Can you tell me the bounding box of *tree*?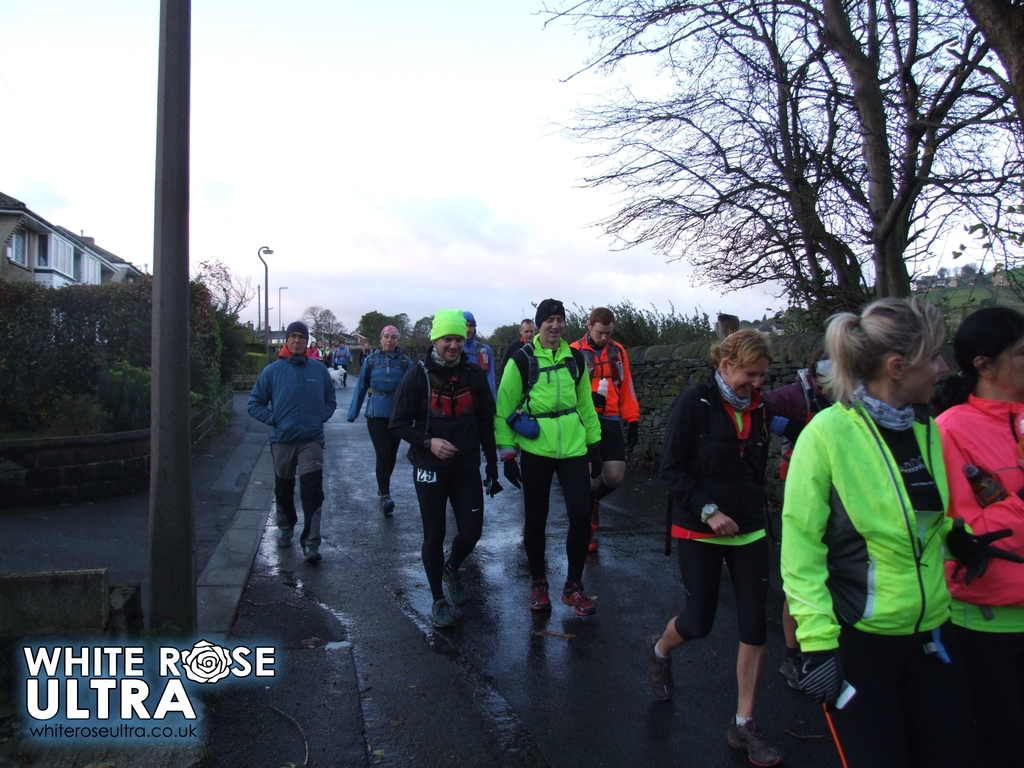
Rect(534, 0, 1023, 337).
